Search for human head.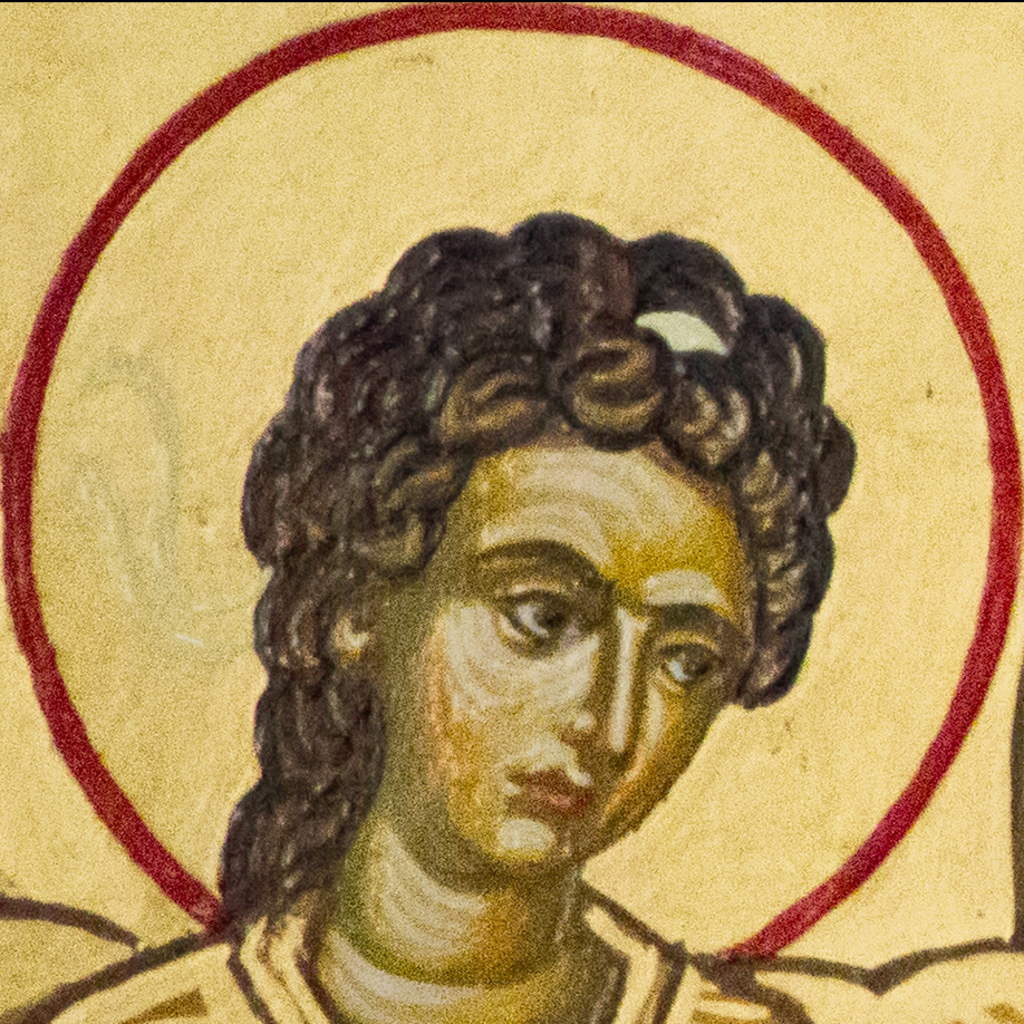
Found at 261, 248, 821, 823.
